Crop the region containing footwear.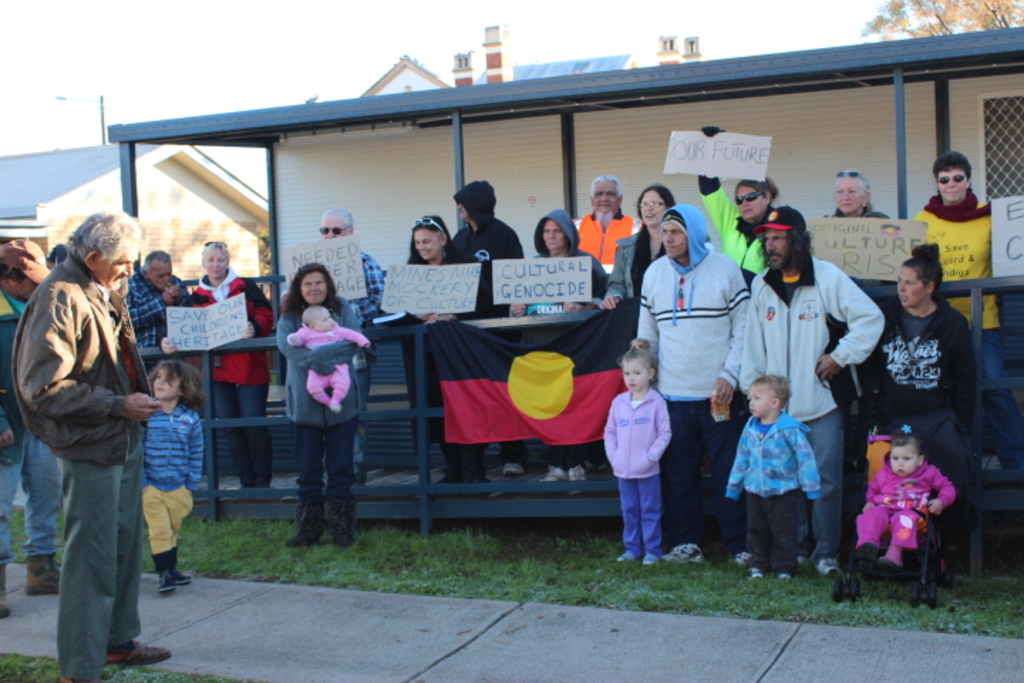
Crop region: <region>329, 504, 354, 546</region>.
